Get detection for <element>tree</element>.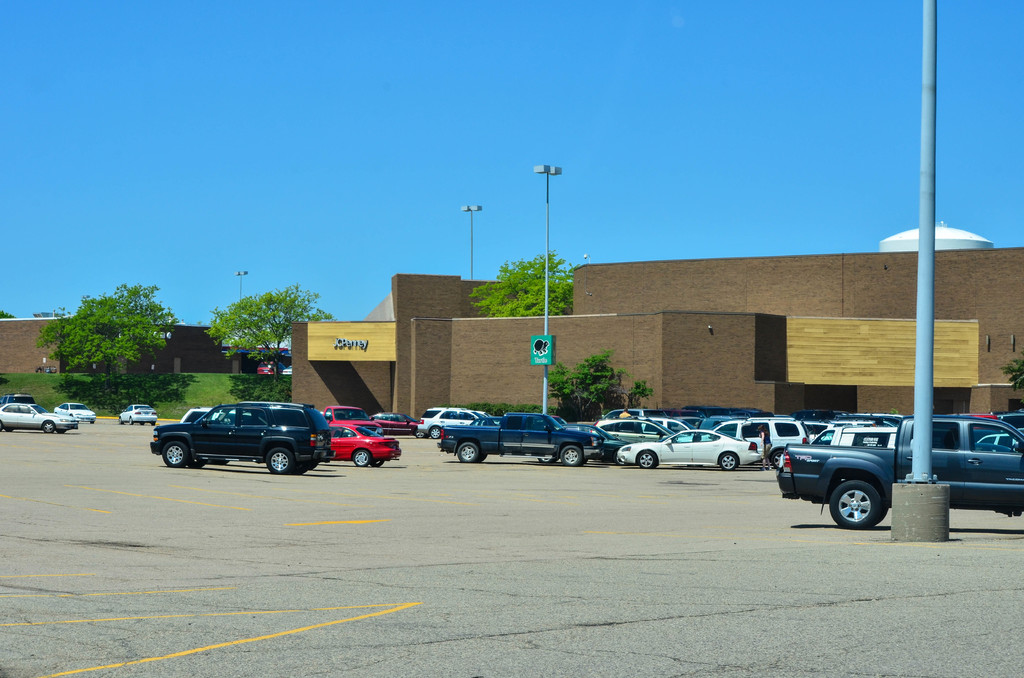
Detection: {"x1": 32, "y1": 277, "x2": 190, "y2": 416}.
